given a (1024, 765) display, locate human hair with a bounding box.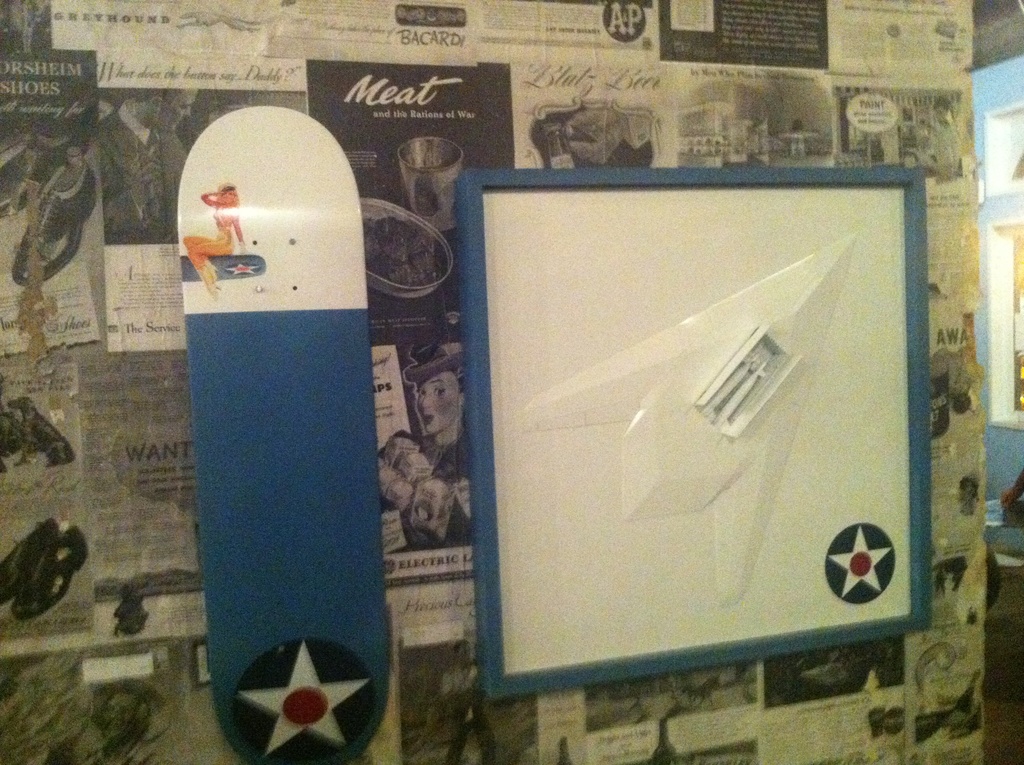
Located: [454, 641, 466, 653].
